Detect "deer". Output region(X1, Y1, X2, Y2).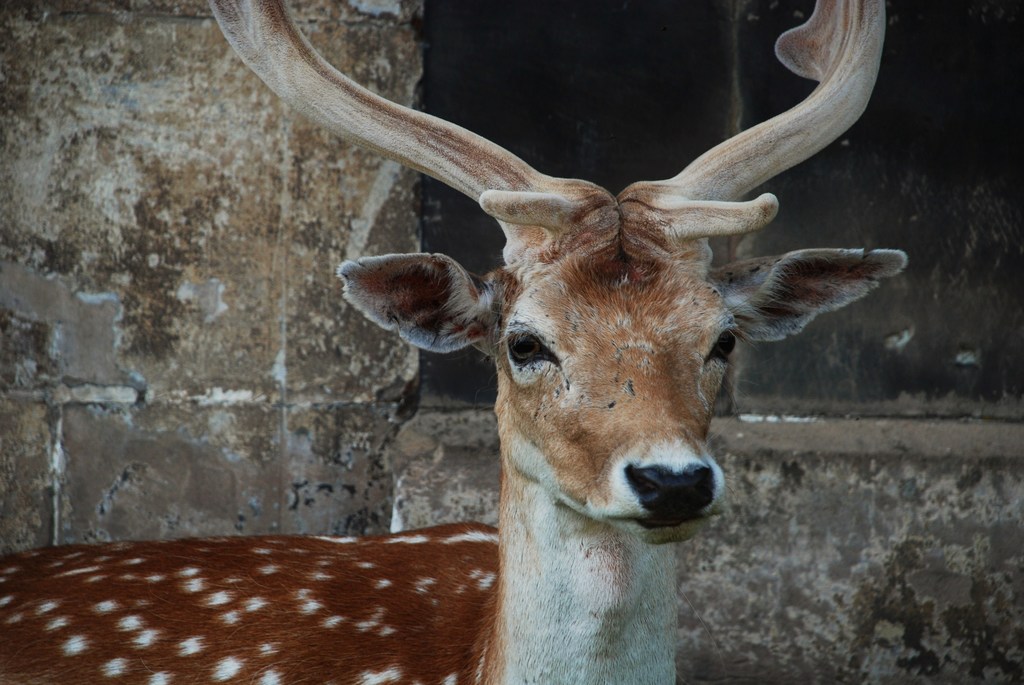
region(0, 3, 902, 684).
